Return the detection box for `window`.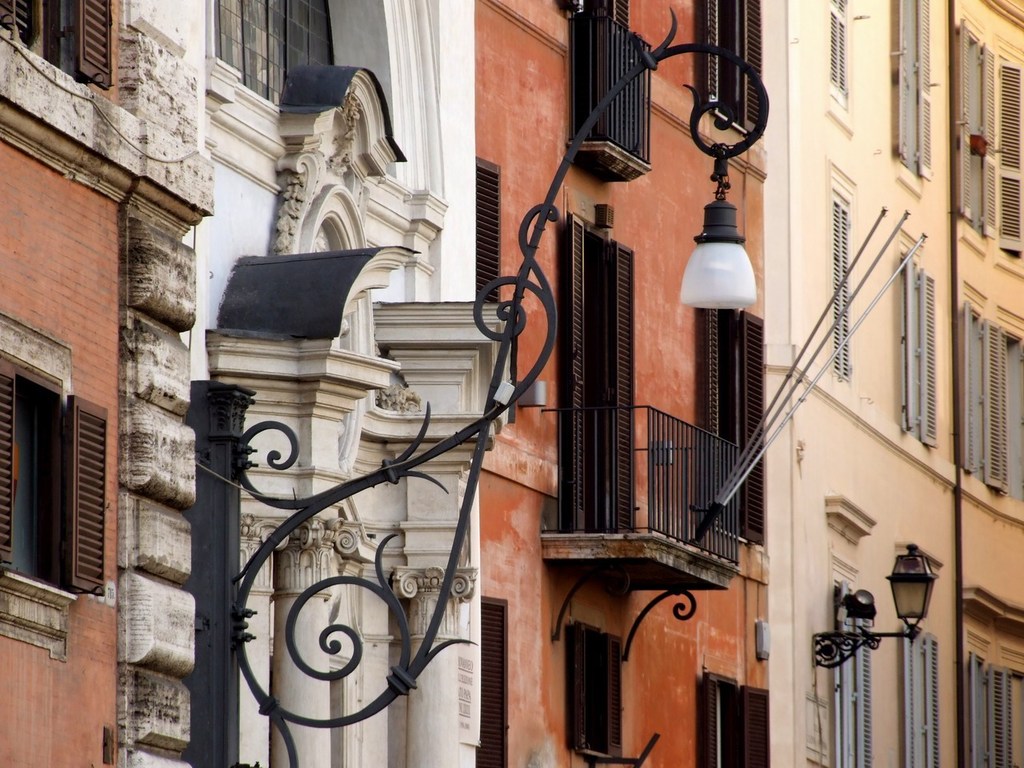
bbox(0, 0, 76, 76).
